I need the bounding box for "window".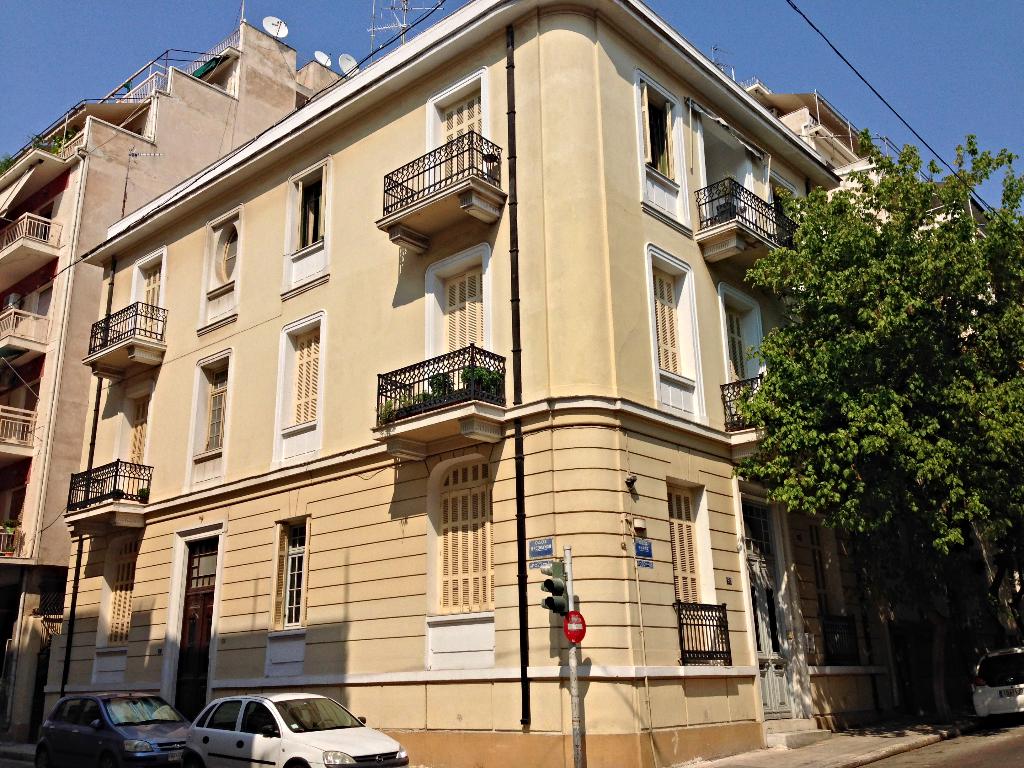
Here it is: <box>278,314,318,433</box>.
